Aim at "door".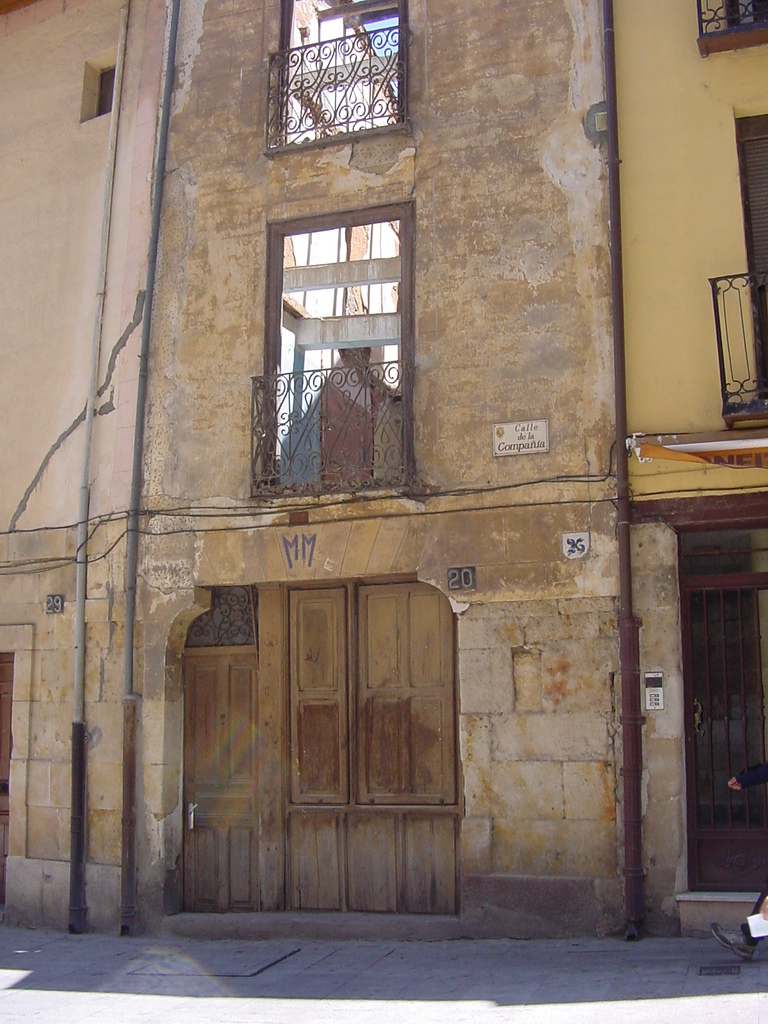
Aimed at l=0, t=654, r=13, b=907.
